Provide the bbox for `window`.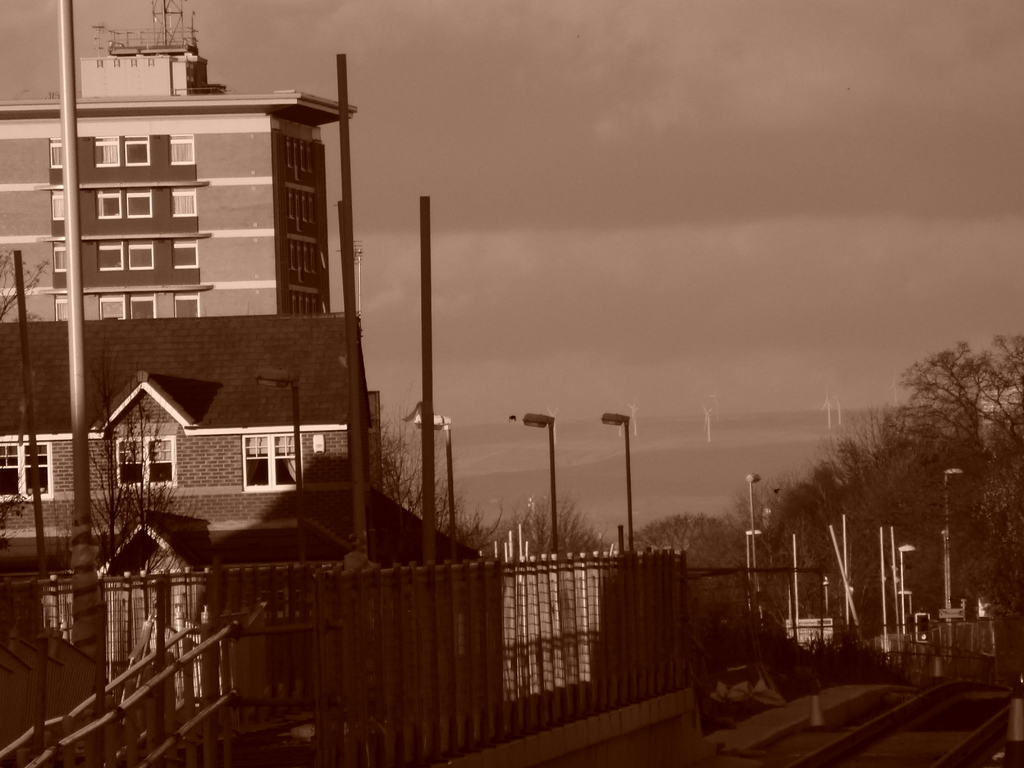
(56, 295, 69, 320).
